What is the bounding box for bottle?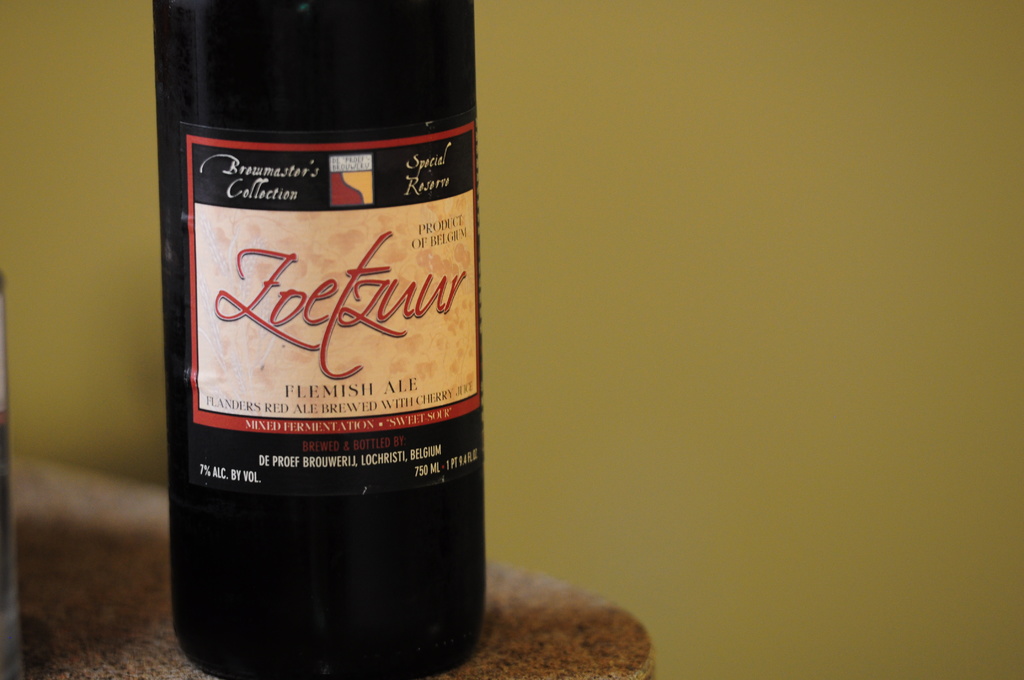
crop(157, 0, 489, 674).
